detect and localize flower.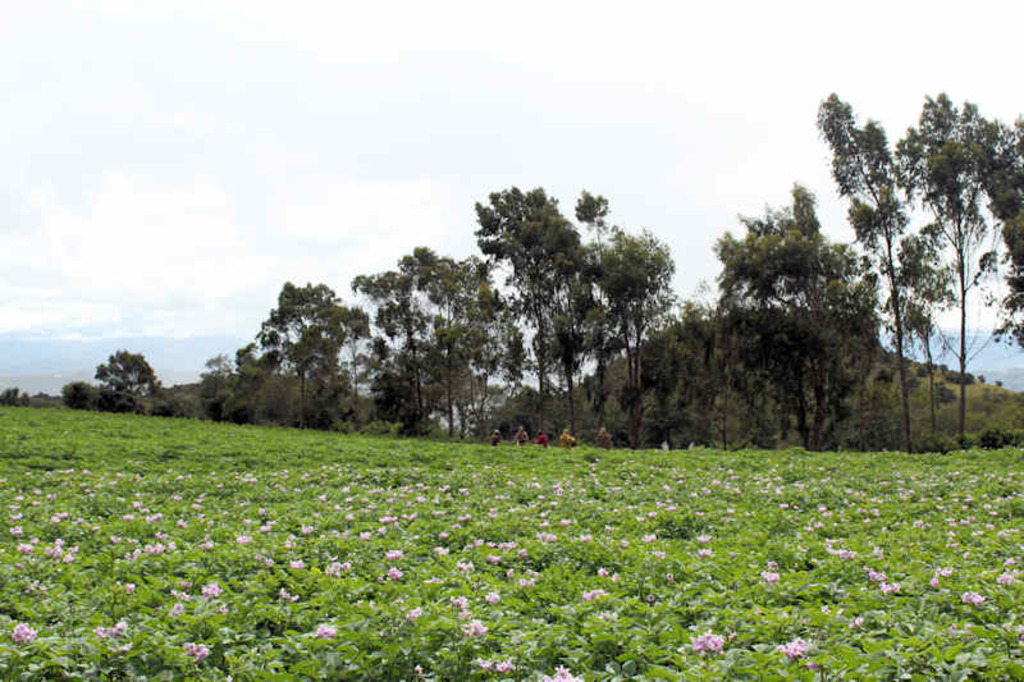
Localized at (left=451, top=595, right=466, bottom=615).
